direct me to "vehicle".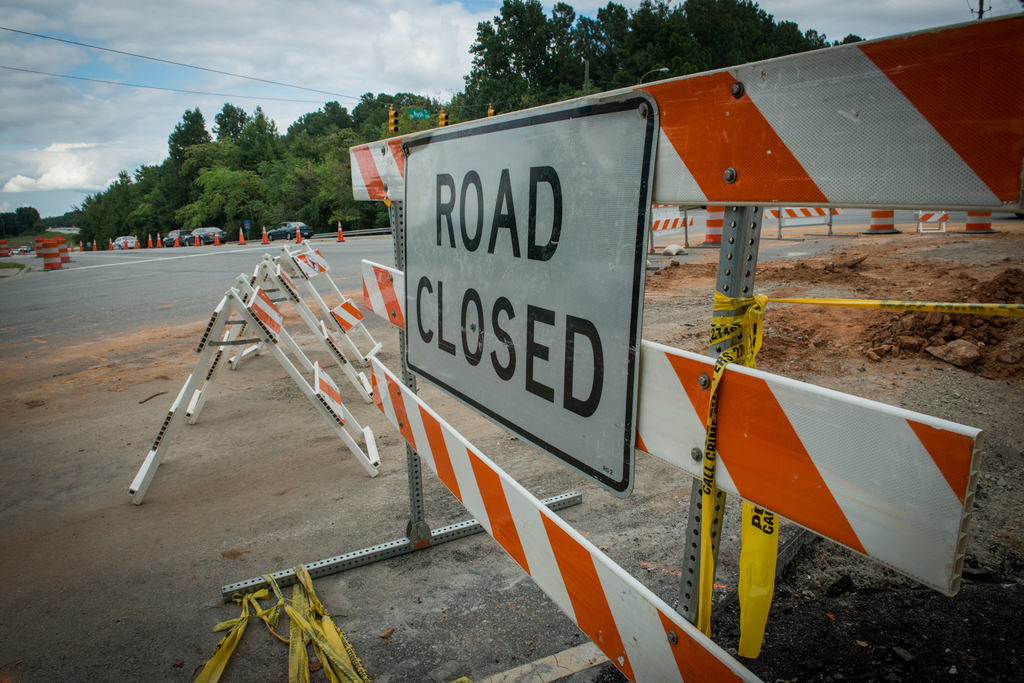
Direction: rect(8, 243, 31, 255).
